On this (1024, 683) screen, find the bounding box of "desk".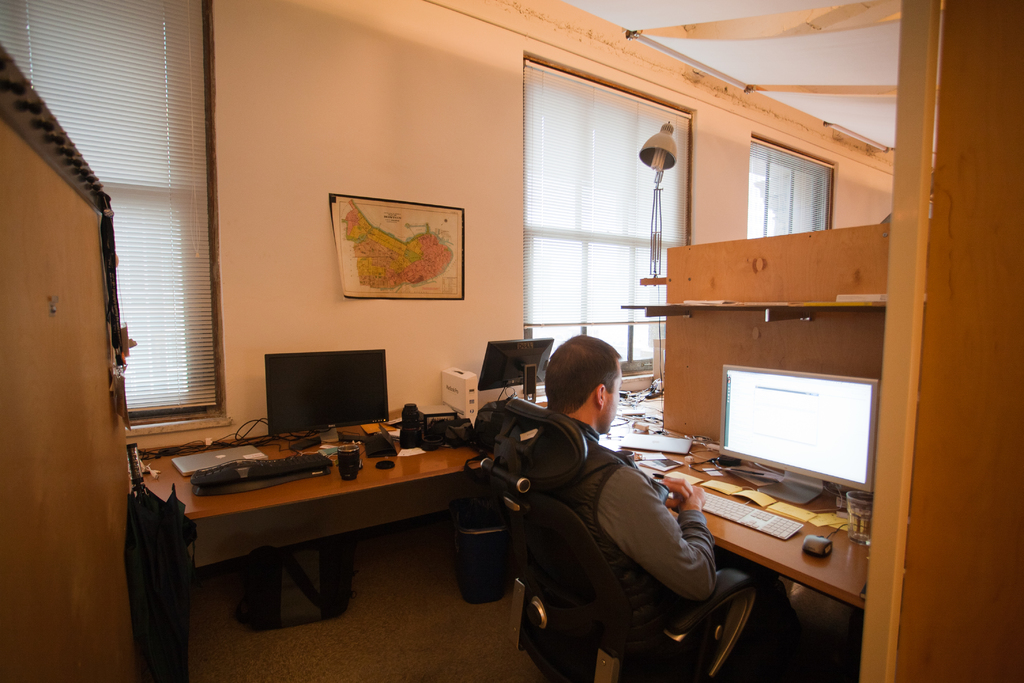
Bounding box: box=[635, 442, 863, 605].
